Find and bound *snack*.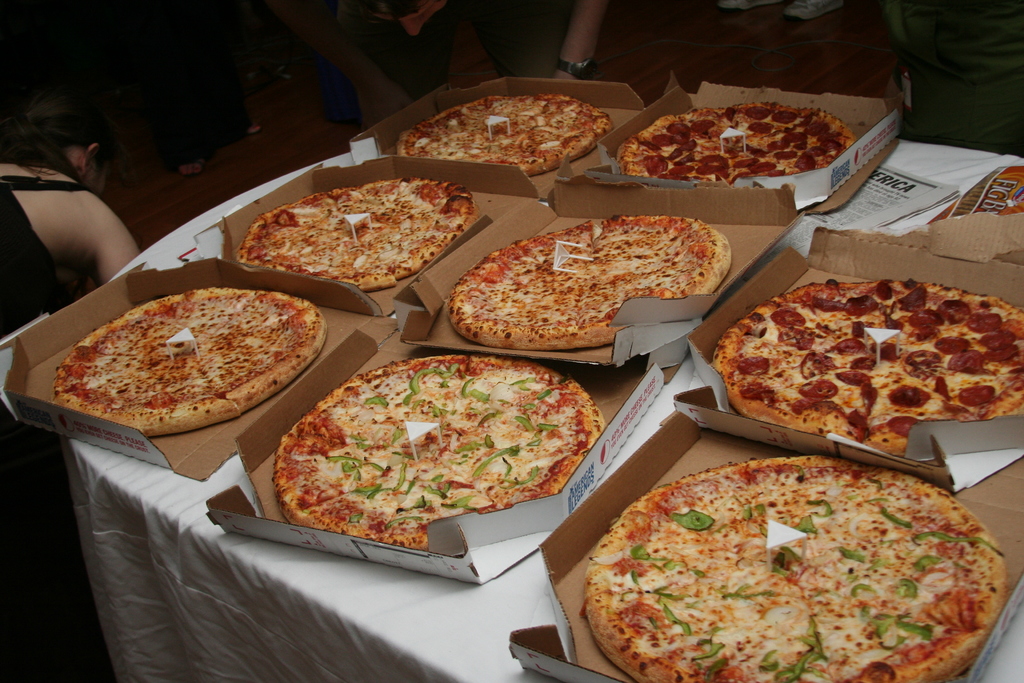
Bound: select_region(451, 213, 735, 353).
